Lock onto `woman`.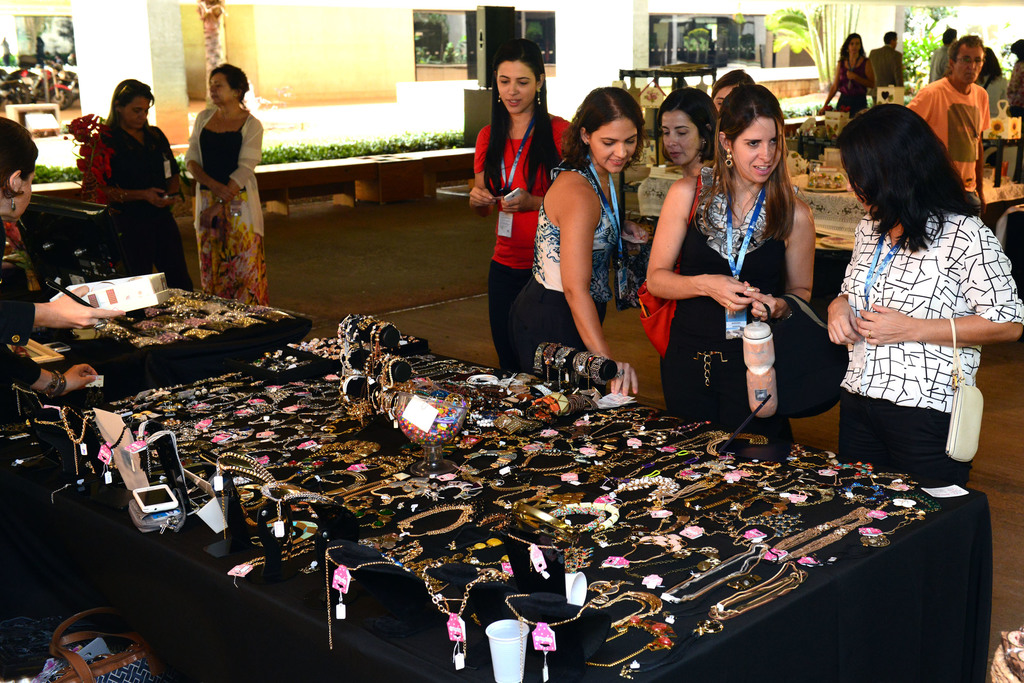
Locked: <region>708, 68, 765, 110</region>.
